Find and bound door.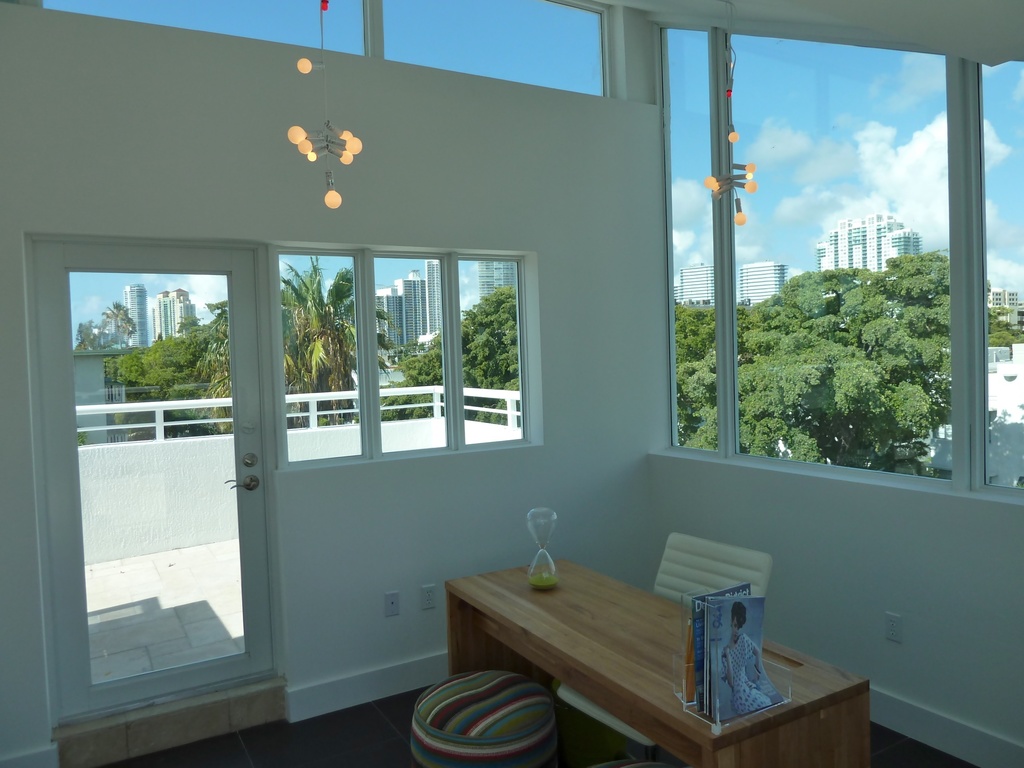
Bound: bbox(28, 237, 271, 733).
